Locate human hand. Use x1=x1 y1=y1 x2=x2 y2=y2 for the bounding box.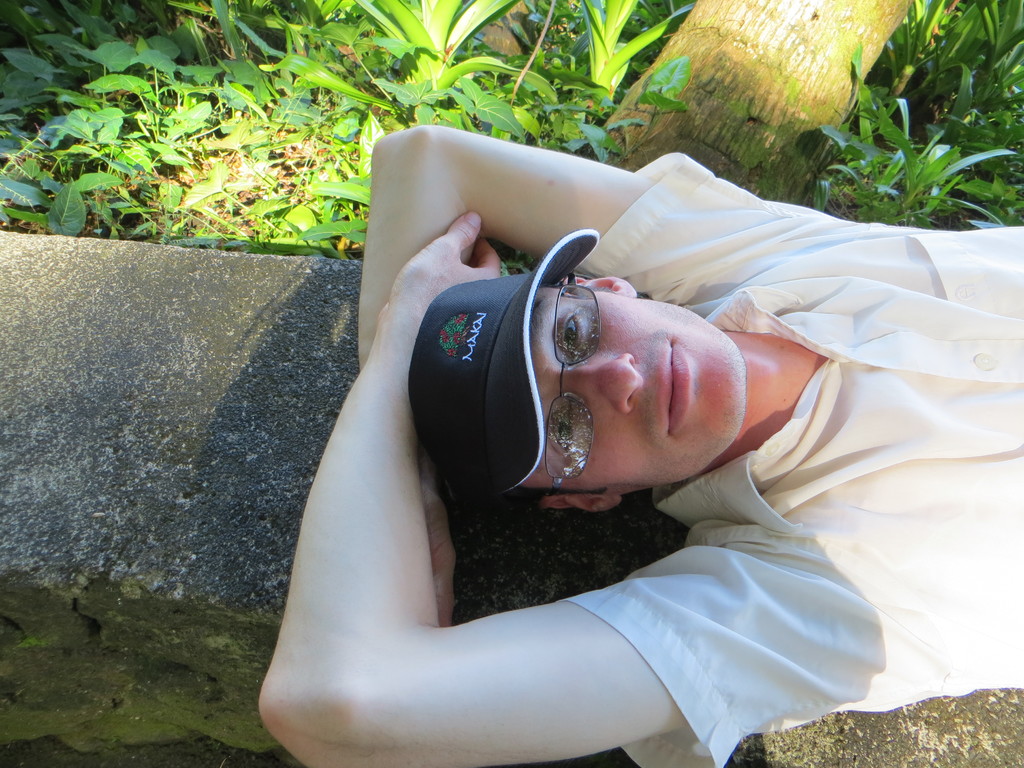
x1=420 y1=486 x2=457 y2=630.
